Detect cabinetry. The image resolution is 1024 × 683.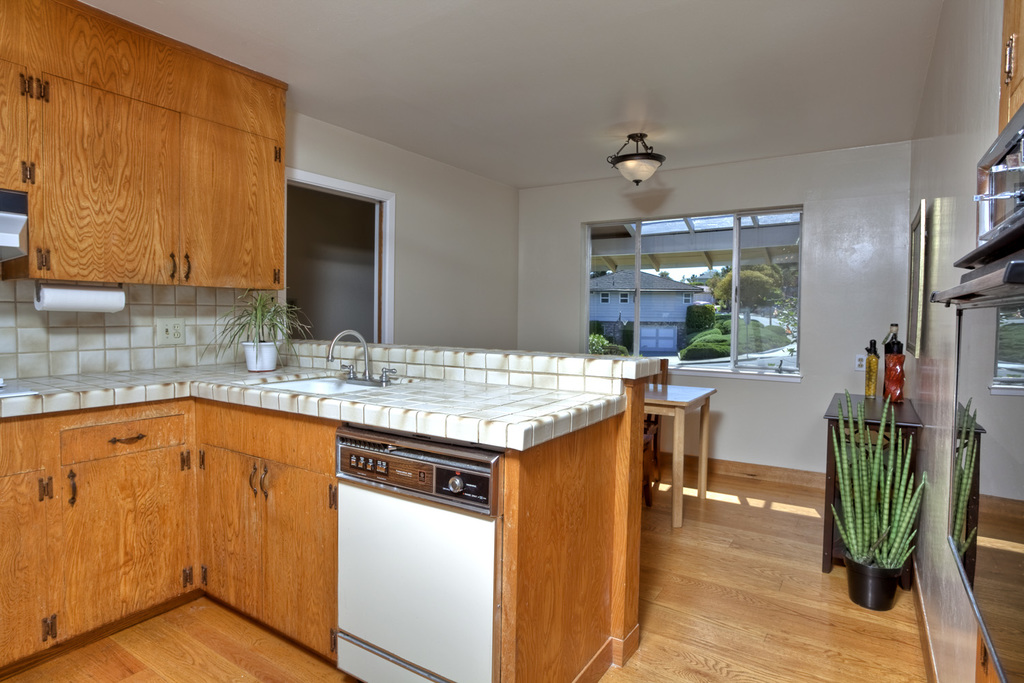
Rect(0, 349, 649, 682).
